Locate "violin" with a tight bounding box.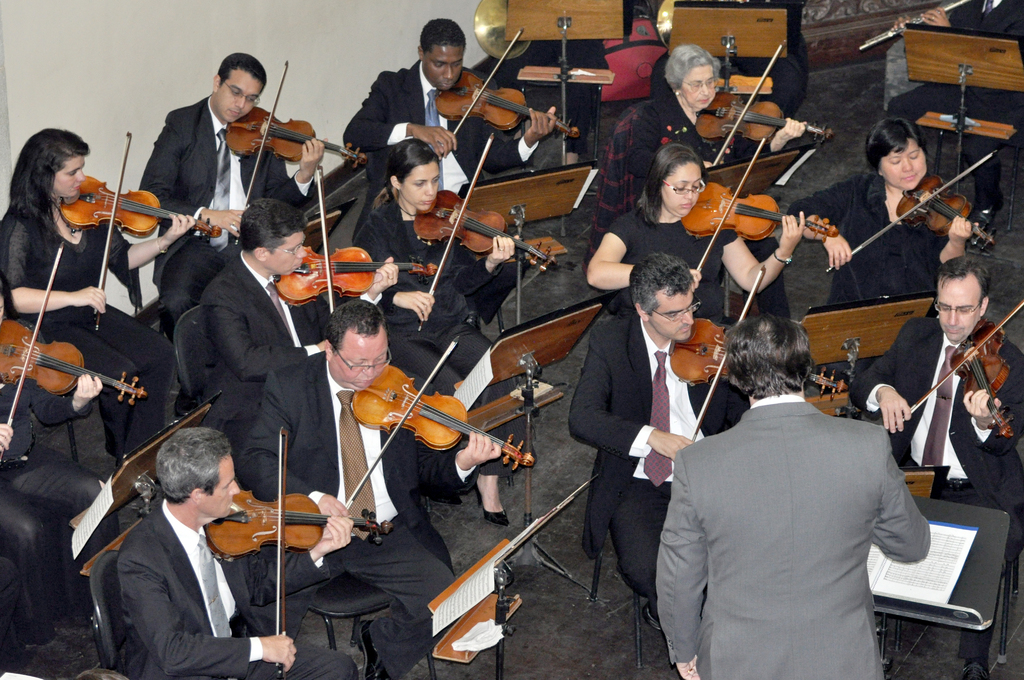
[x1=0, y1=238, x2=151, y2=460].
